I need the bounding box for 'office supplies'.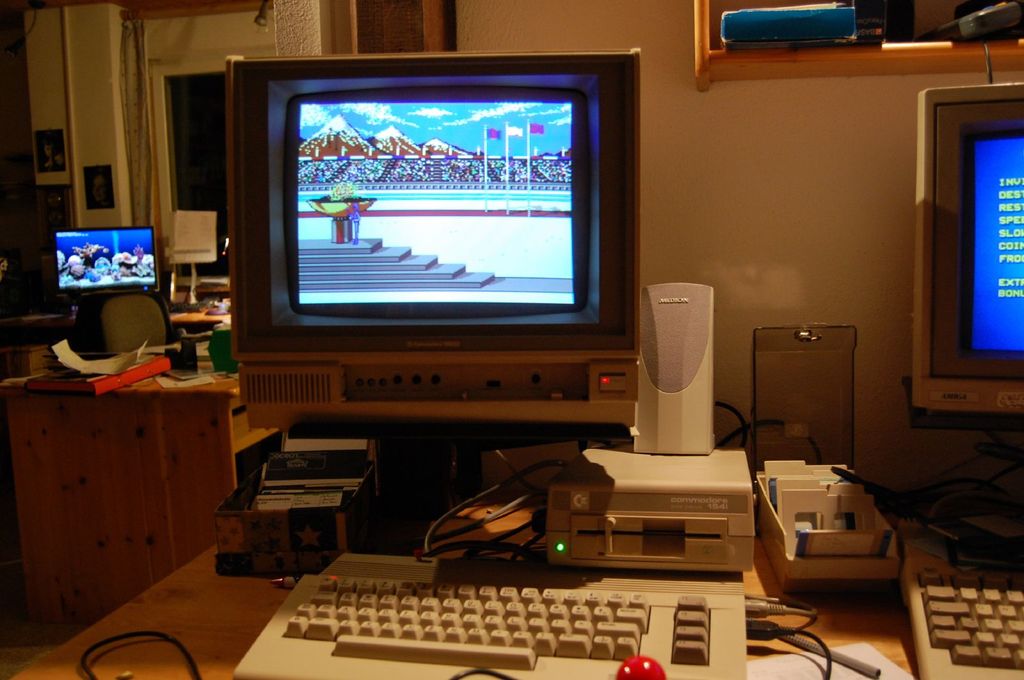
Here it is: 755, 326, 855, 449.
